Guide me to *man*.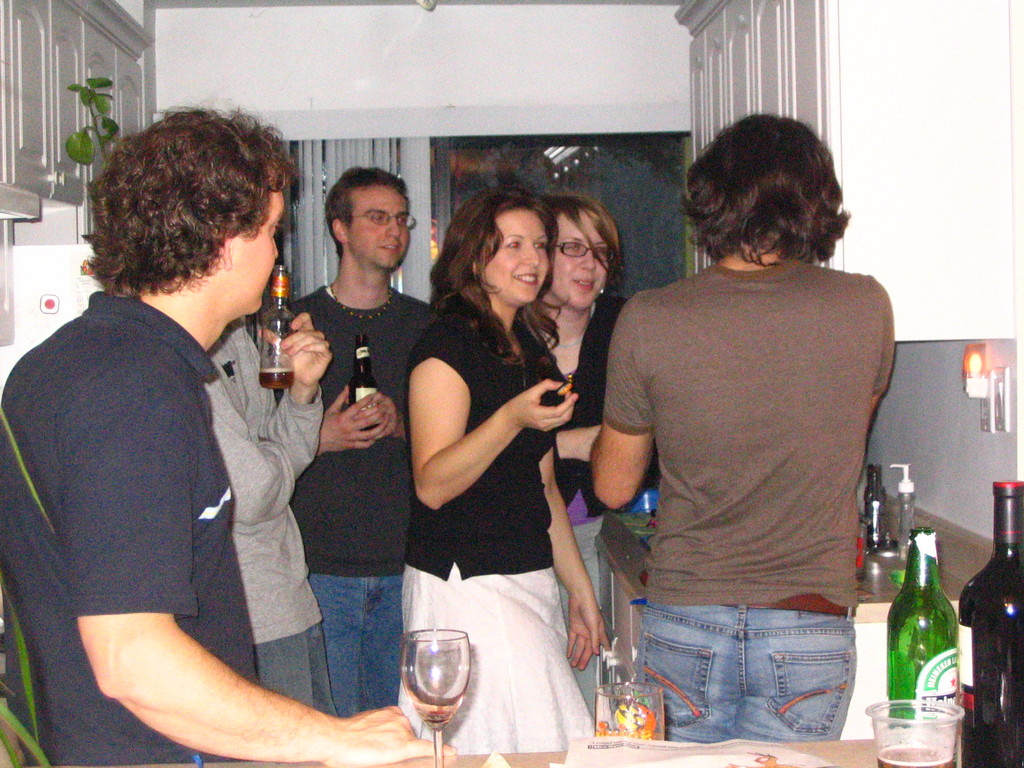
Guidance: rect(8, 116, 349, 767).
